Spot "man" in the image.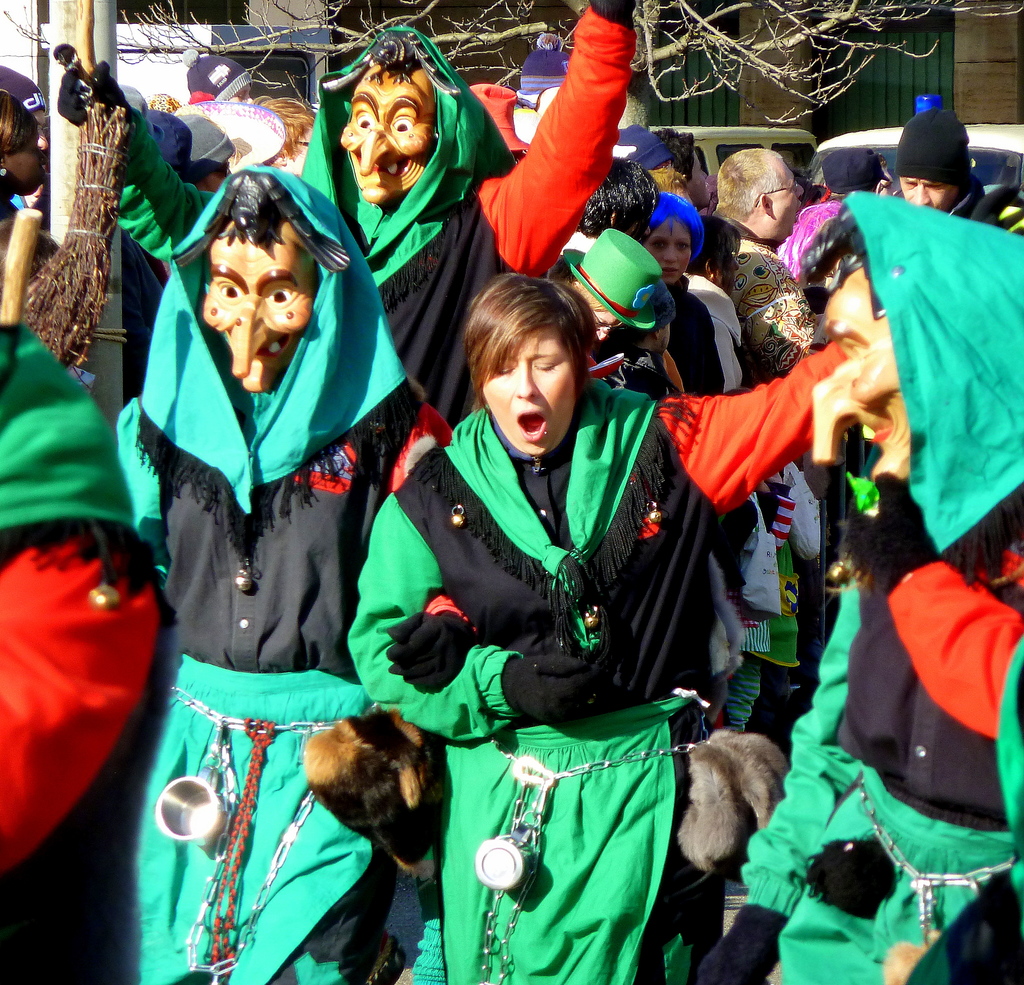
"man" found at (562, 159, 658, 254).
